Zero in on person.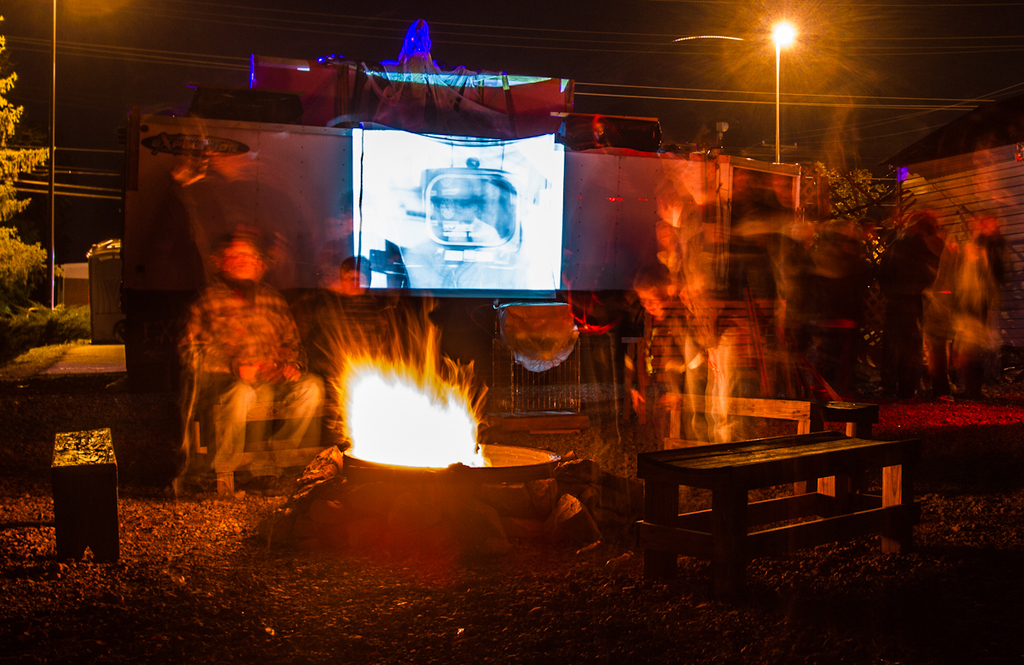
Zeroed in: crop(915, 204, 1005, 400).
